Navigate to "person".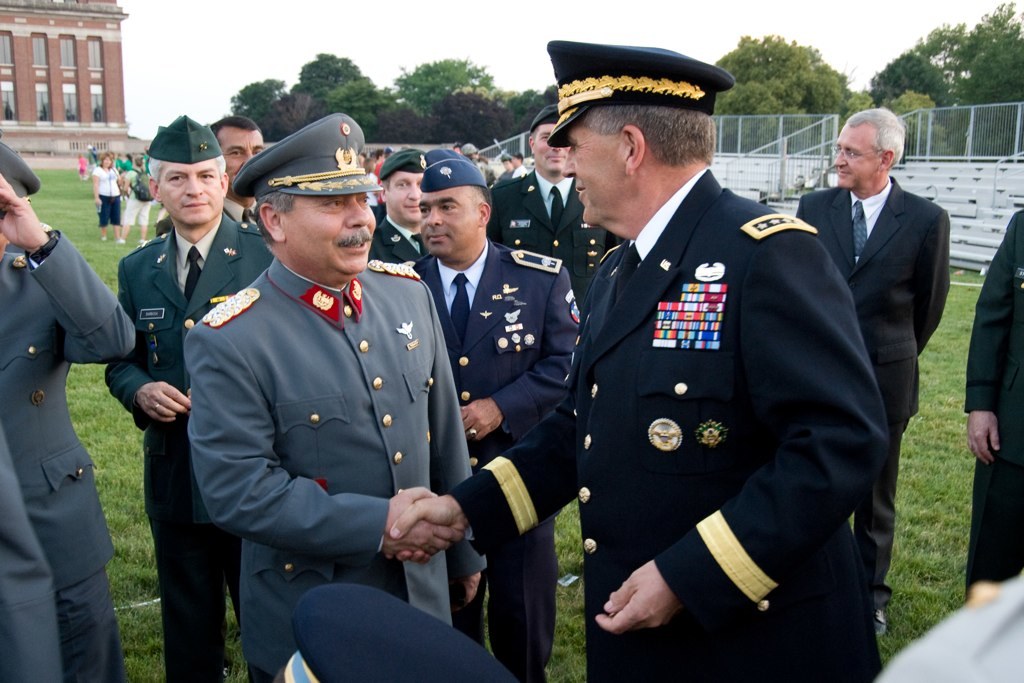
Navigation target: <region>392, 36, 887, 682</region>.
